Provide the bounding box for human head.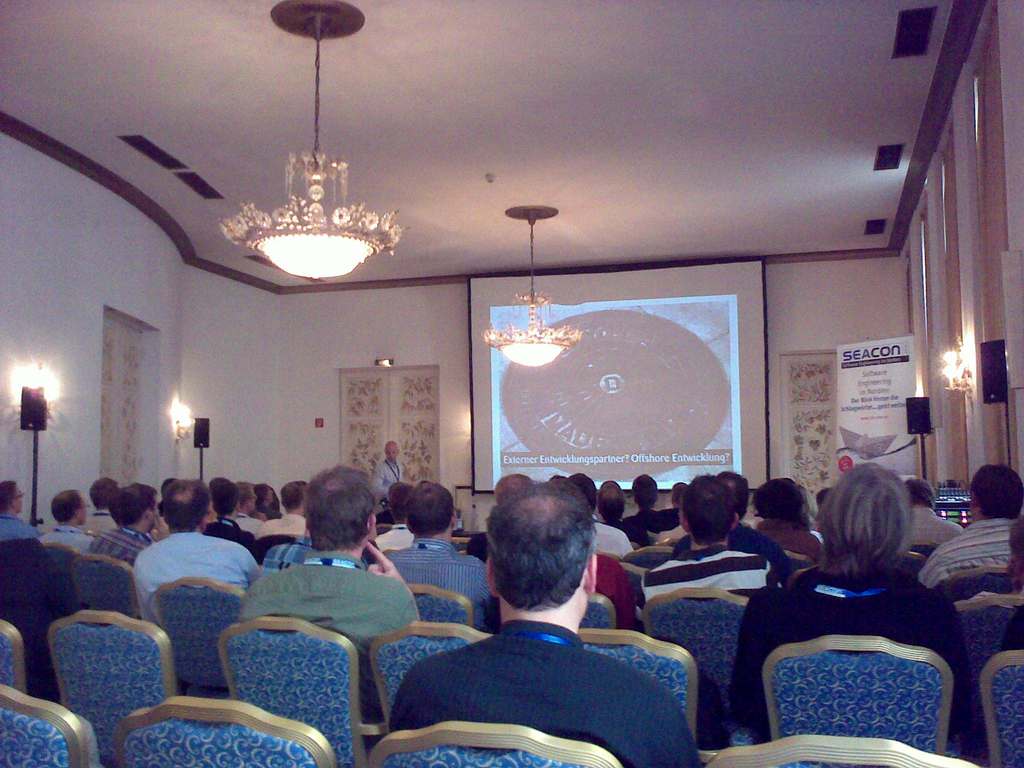
x1=492 y1=470 x2=531 y2=504.
